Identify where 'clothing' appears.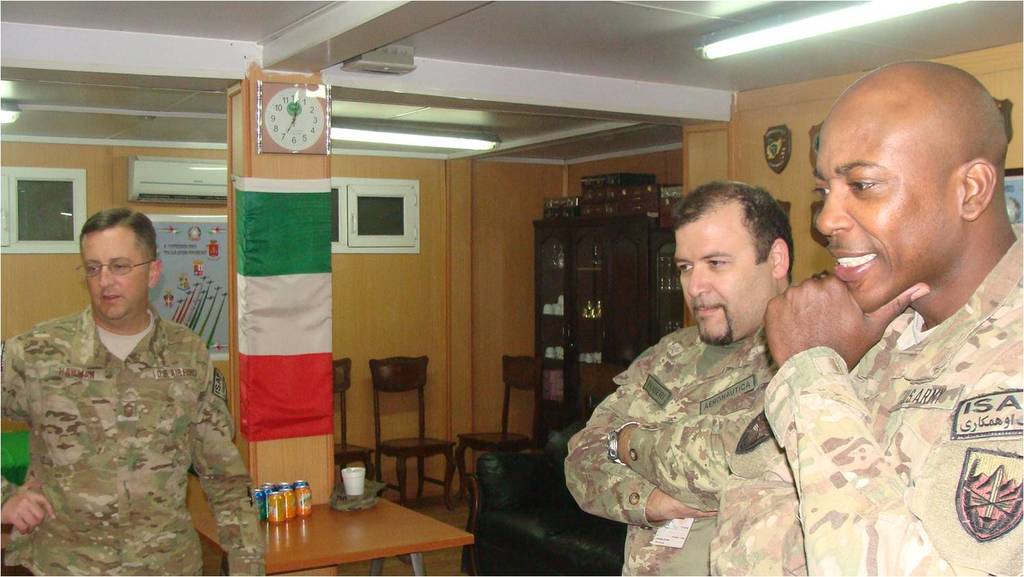
Appears at (x1=0, y1=303, x2=260, y2=576).
